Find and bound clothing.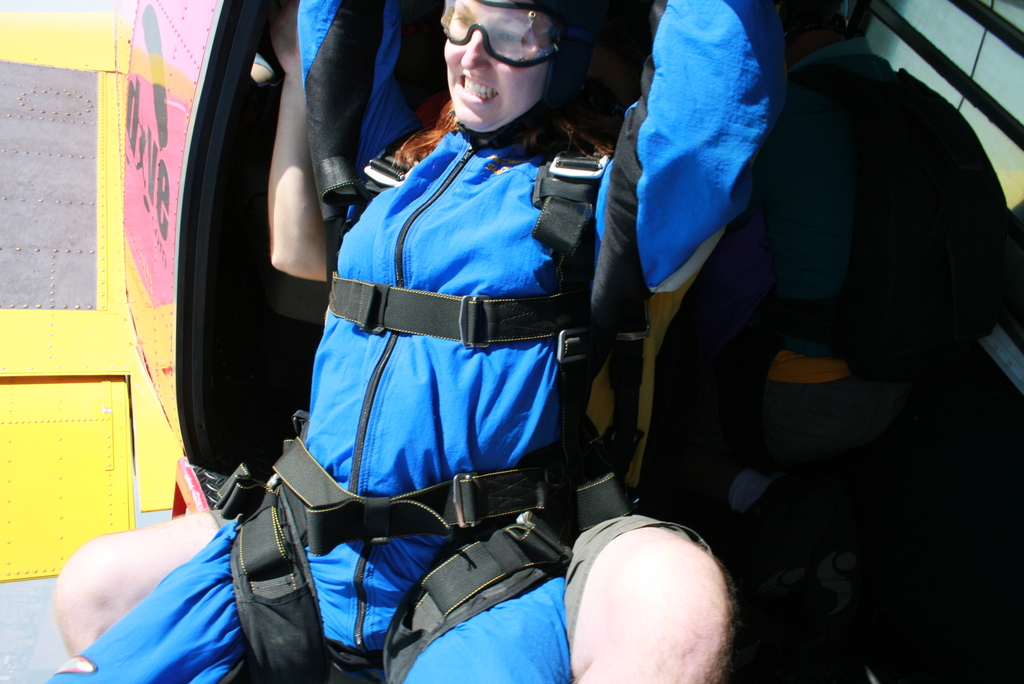
Bound: [left=743, top=37, right=1007, bottom=683].
